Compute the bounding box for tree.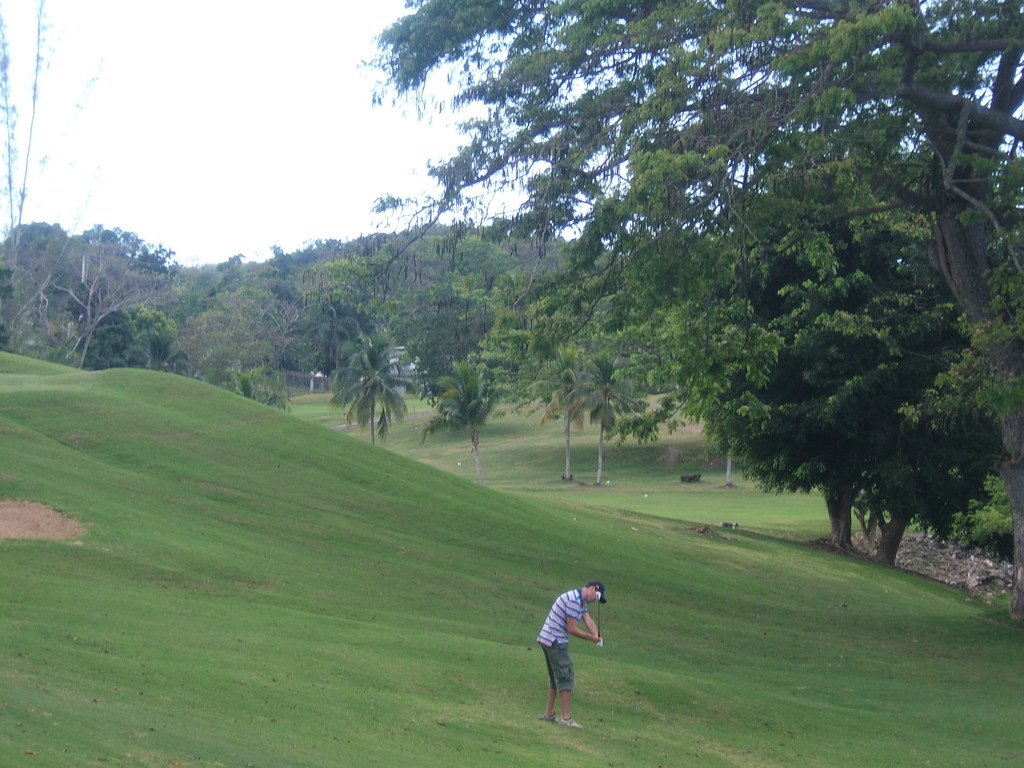
(x1=324, y1=333, x2=419, y2=447).
